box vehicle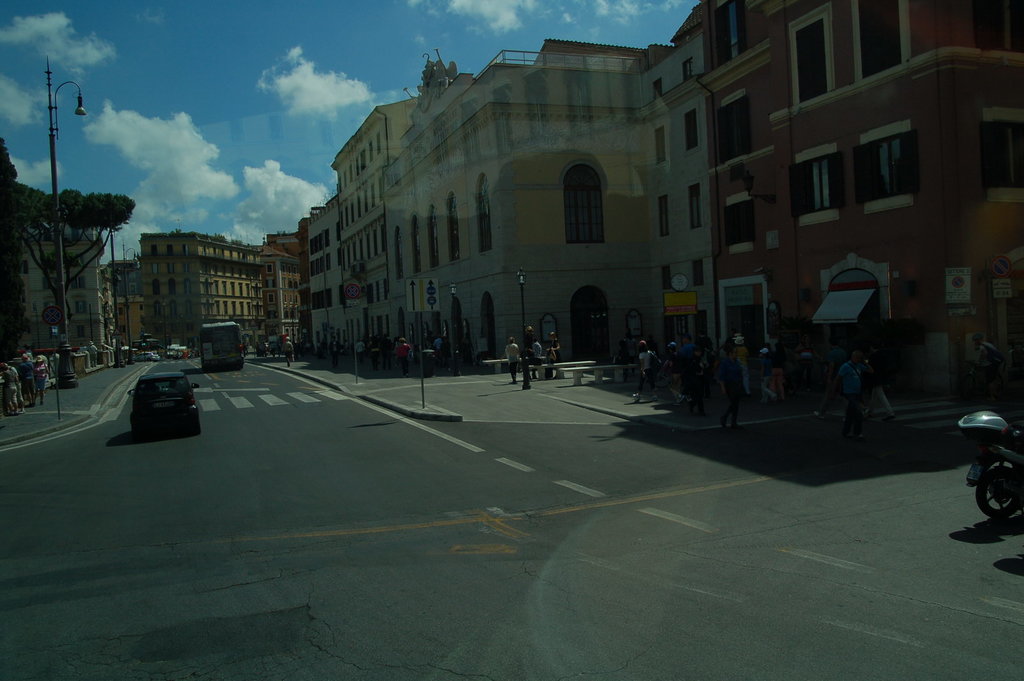
950/412/1022/524
